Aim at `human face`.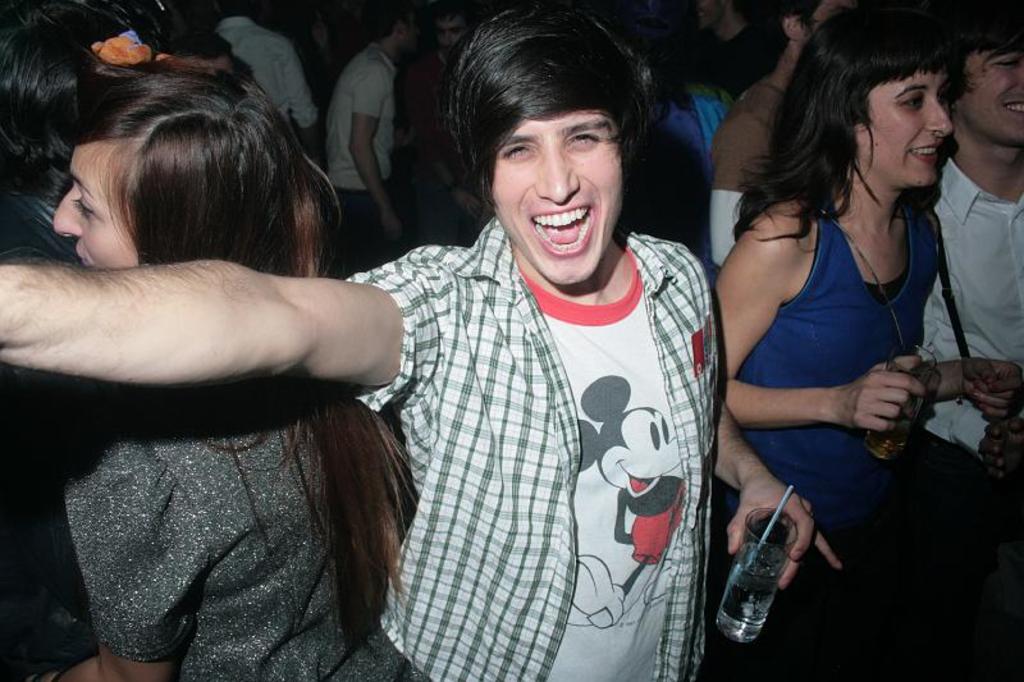
Aimed at bbox=(695, 0, 718, 33).
